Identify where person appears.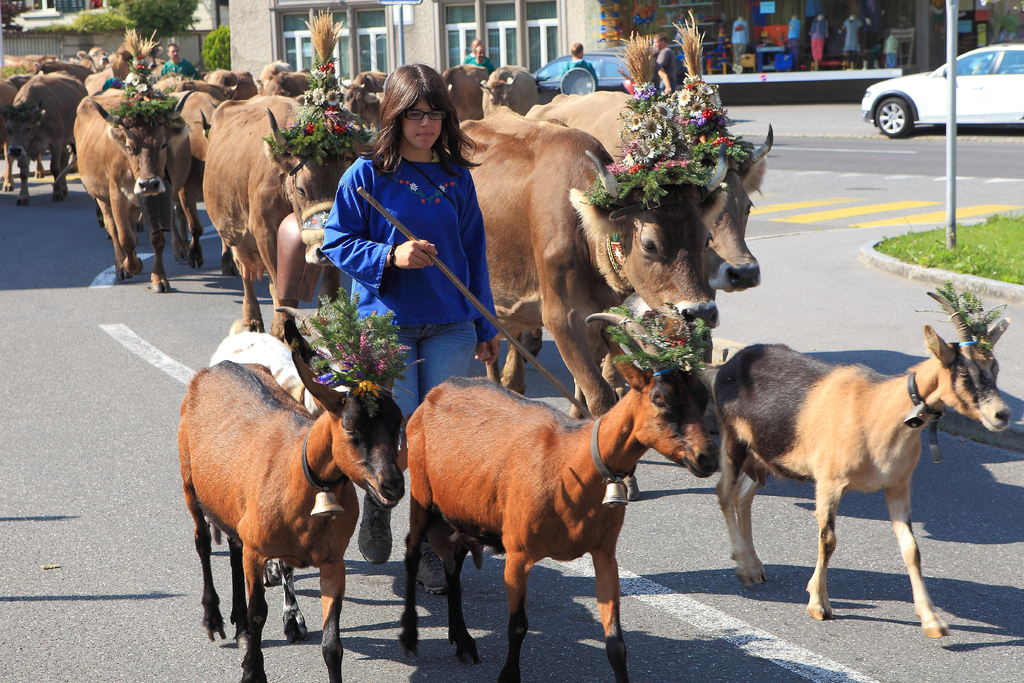
Appears at pyautogui.locateOnScreen(654, 31, 679, 95).
